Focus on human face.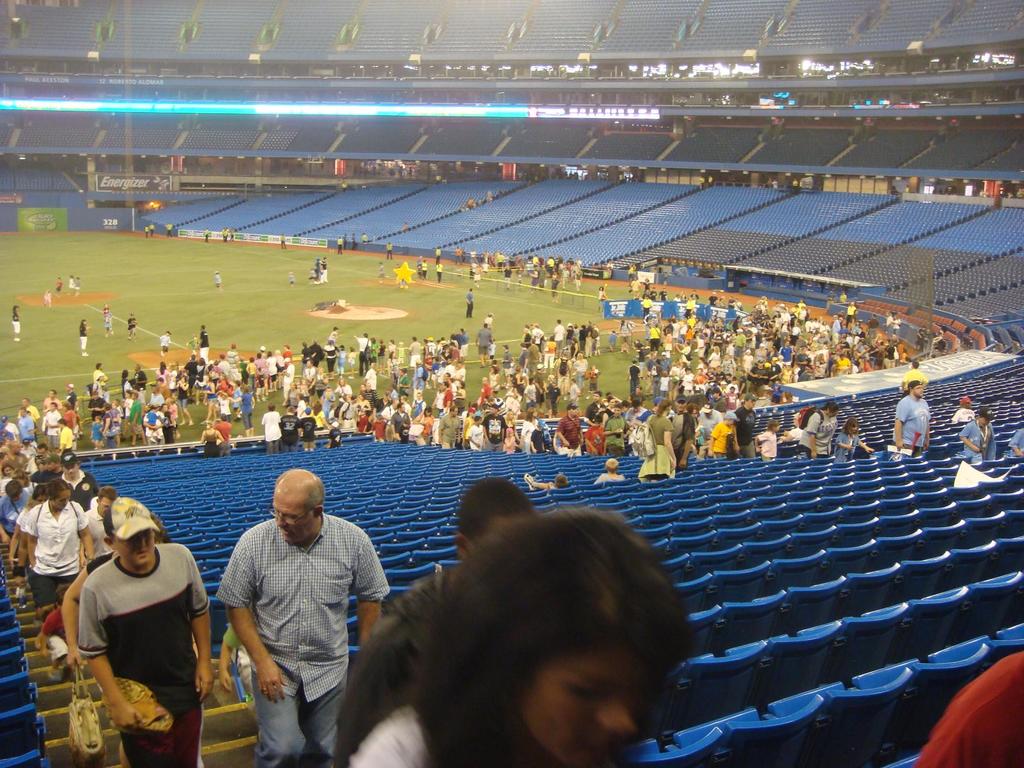
Focused at <region>48, 392, 53, 393</region>.
